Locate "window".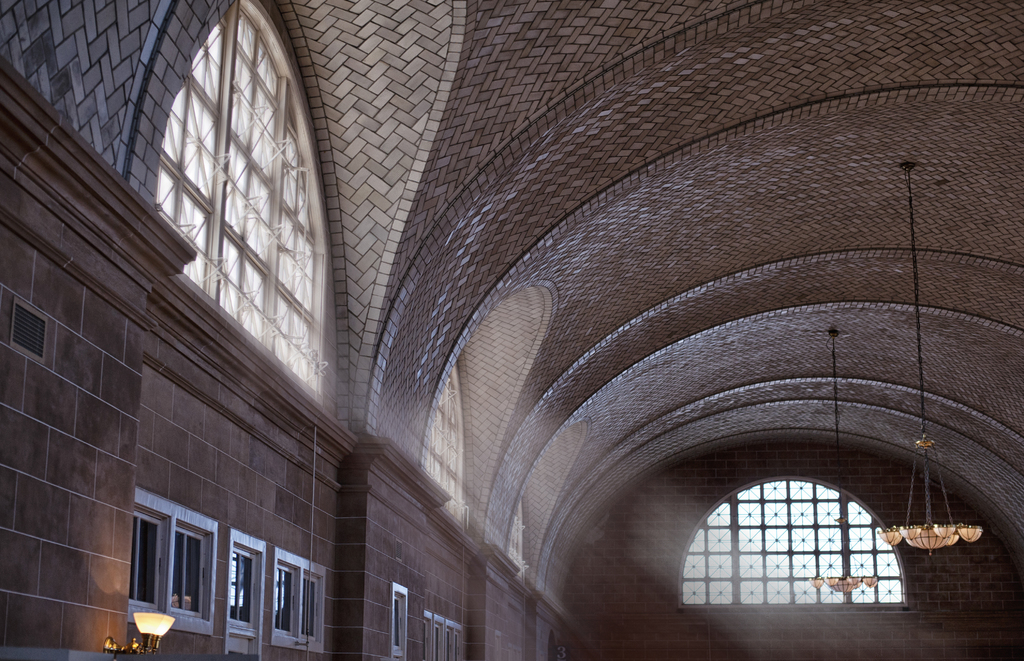
Bounding box: x1=225, y1=547, x2=263, y2=637.
